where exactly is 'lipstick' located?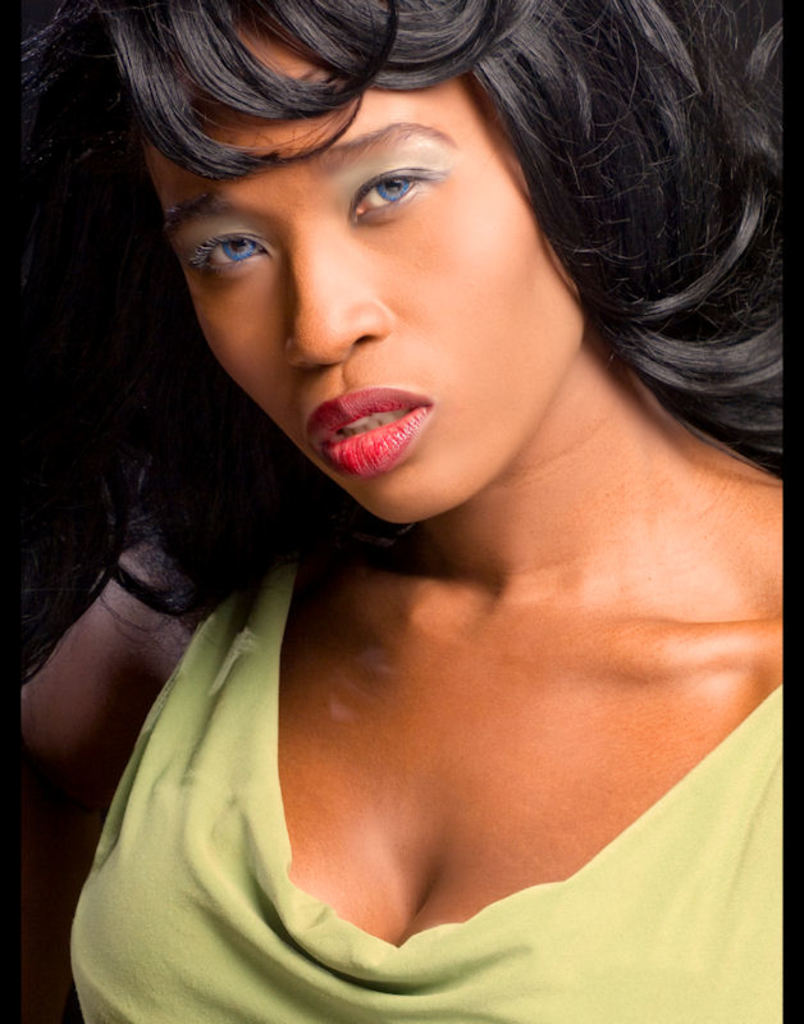
Its bounding box is (305, 384, 435, 480).
